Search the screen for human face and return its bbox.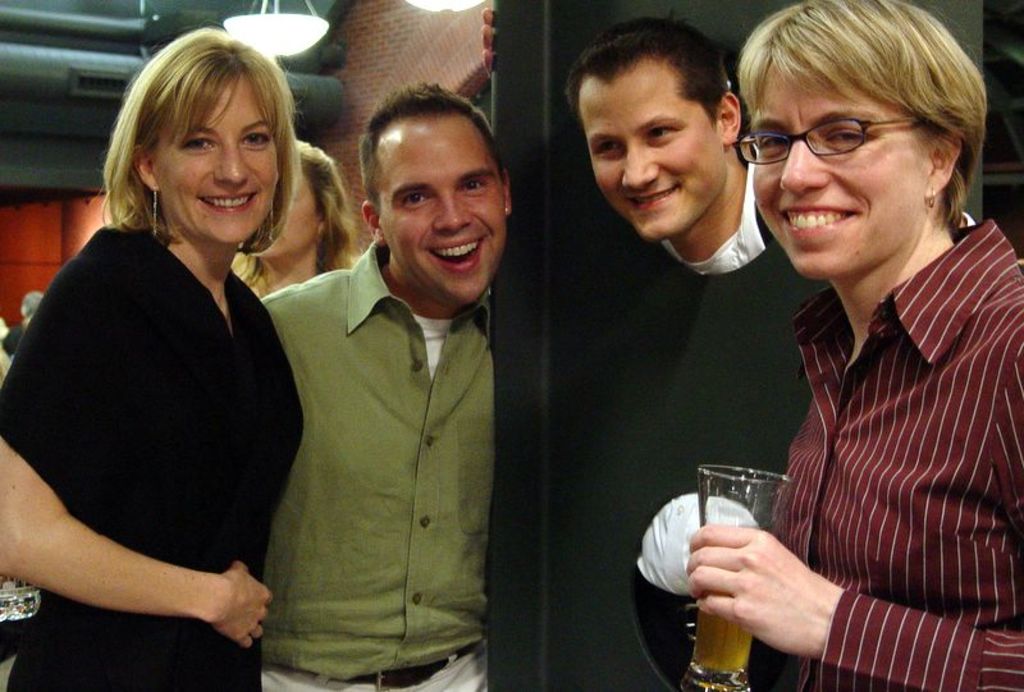
Found: 576/55/728/235.
